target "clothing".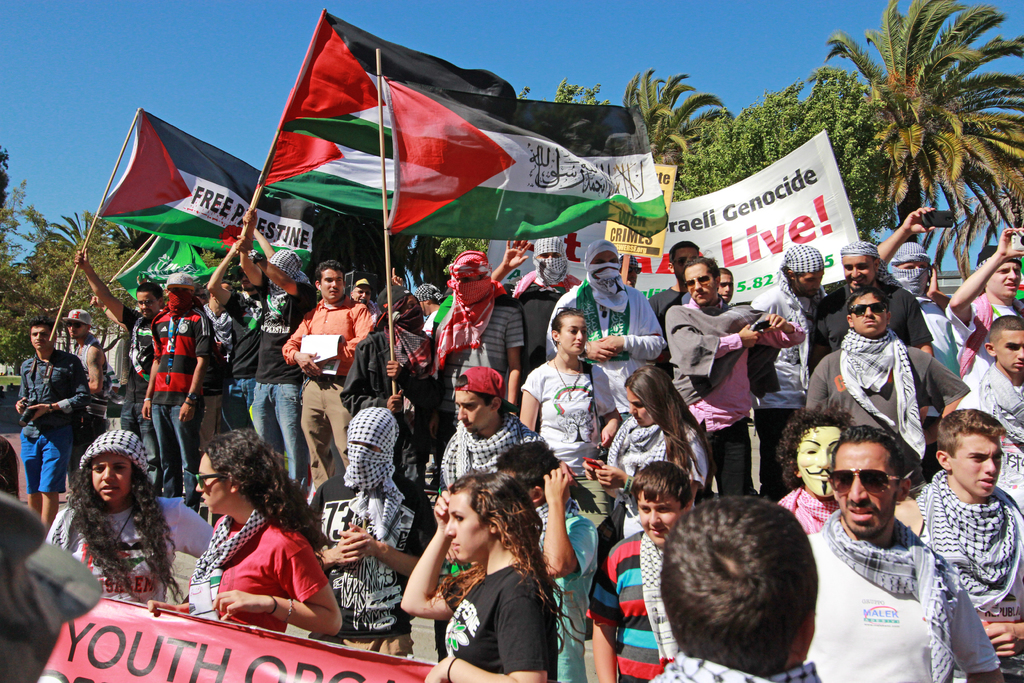
Target region: detection(14, 342, 94, 488).
